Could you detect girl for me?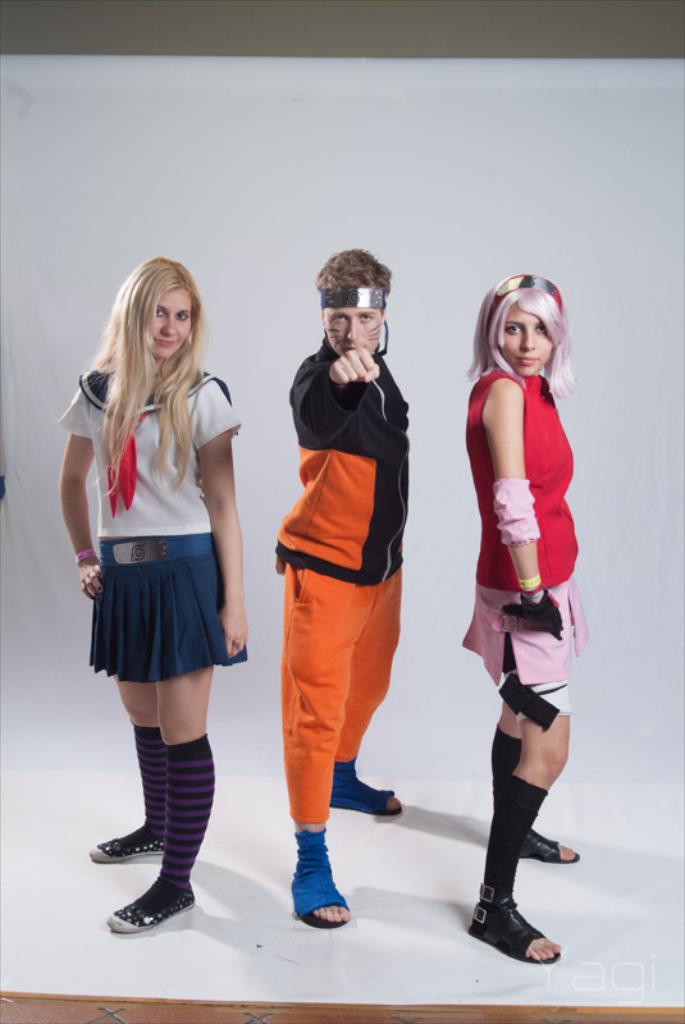
Detection result: 461/274/589/960.
